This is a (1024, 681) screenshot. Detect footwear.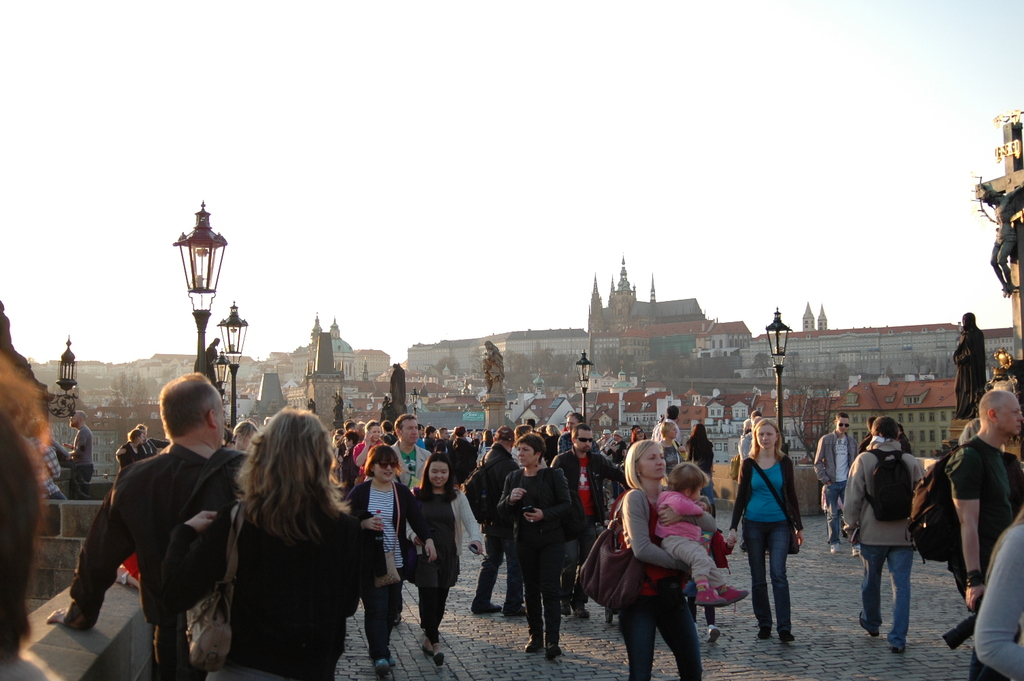
crop(569, 601, 594, 620).
